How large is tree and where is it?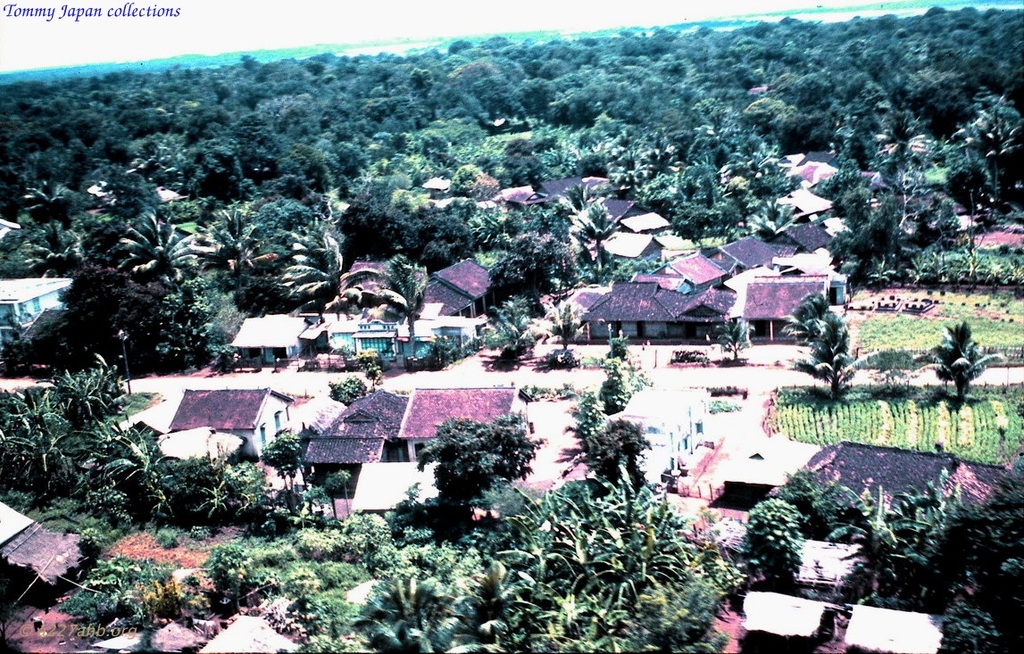
Bounding box: [x1=390, y1=240, x2=432, y2=319].
